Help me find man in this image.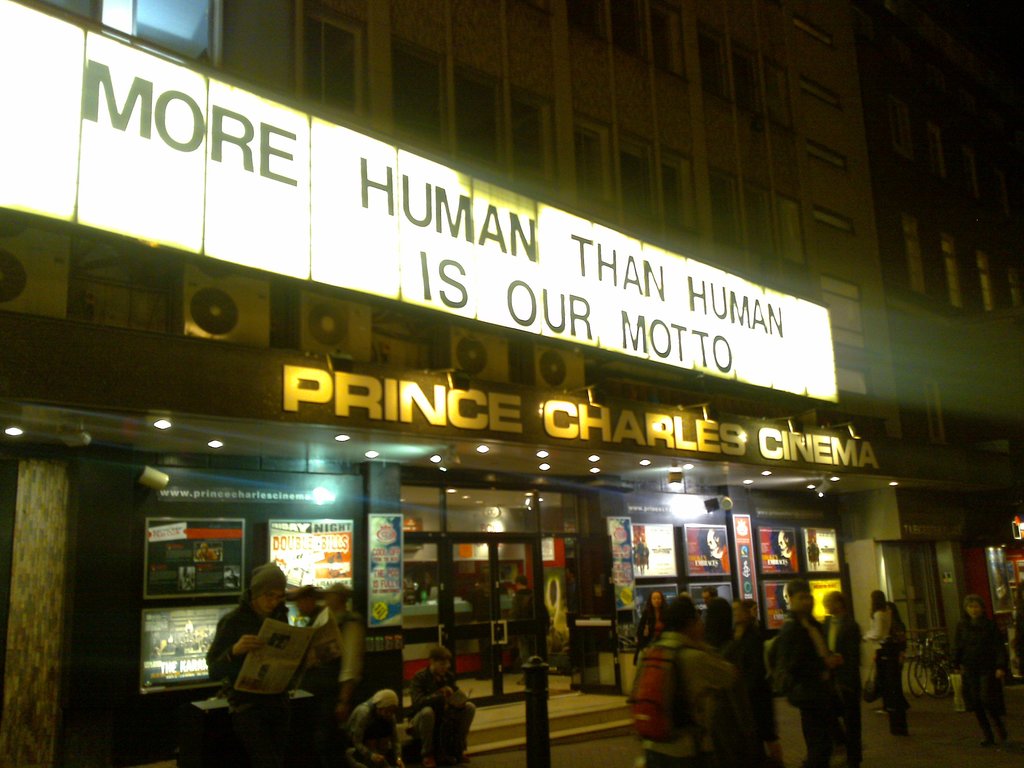
Found it: select_region(344, 686, 406, 767).
